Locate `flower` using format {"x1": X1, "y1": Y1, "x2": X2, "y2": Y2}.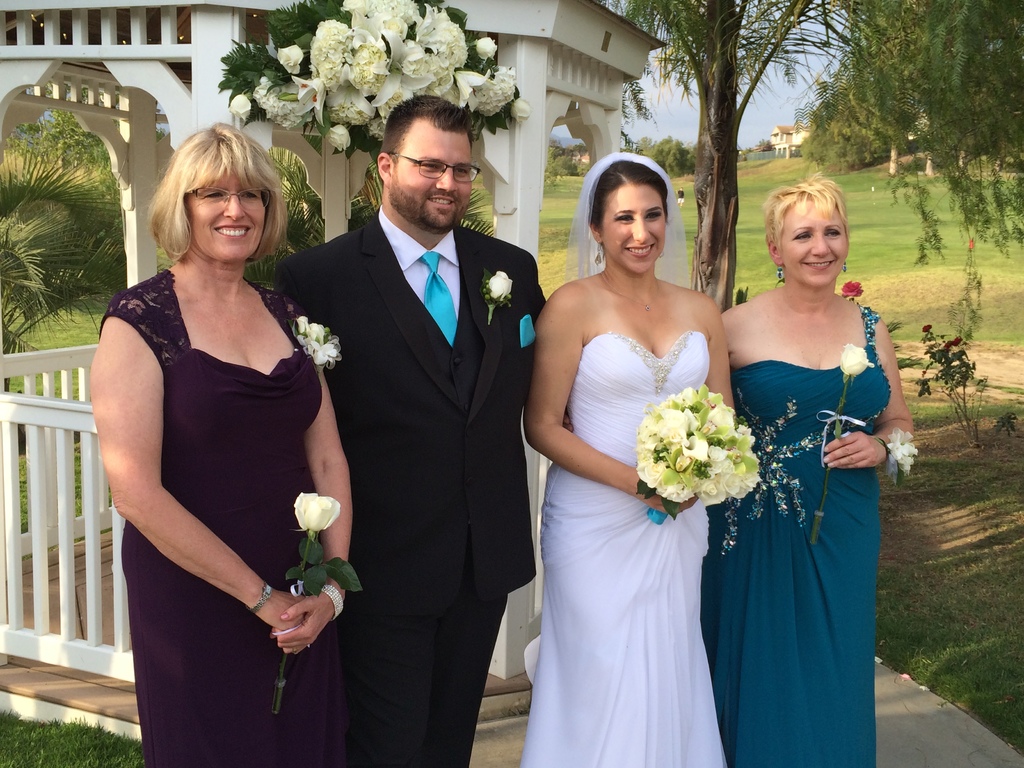
{"x1": 955, "y1": 336, "x2": 961, "y2": 342}.
